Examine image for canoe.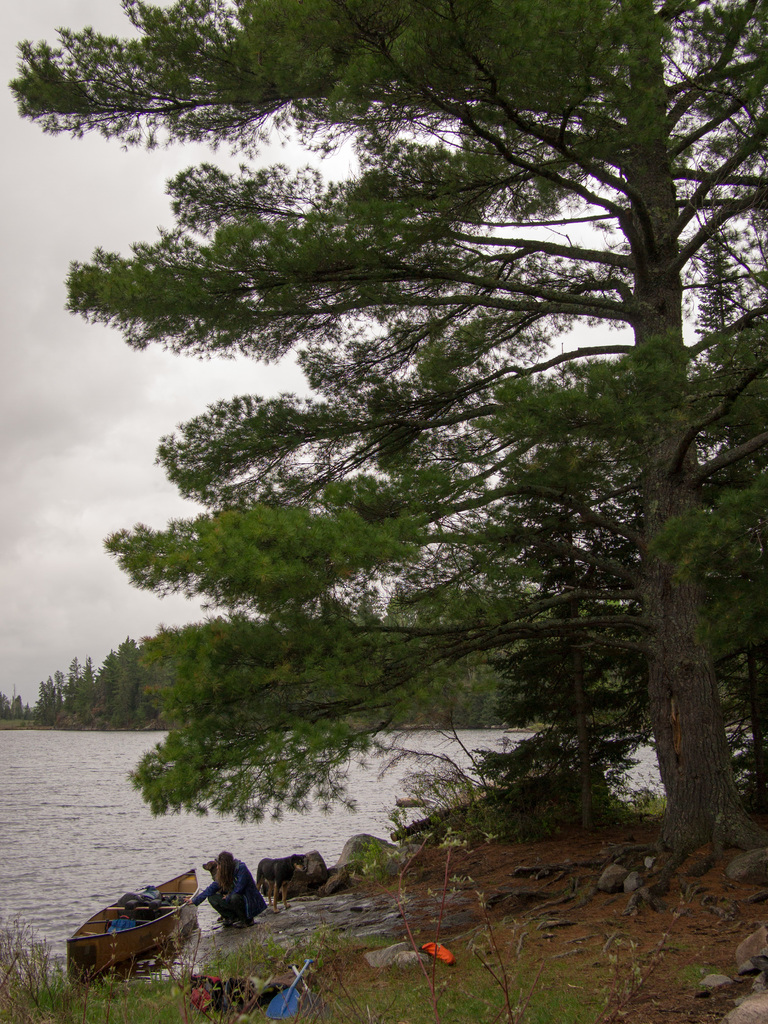
Examination result: select_region(66, 869, 202, 980).
